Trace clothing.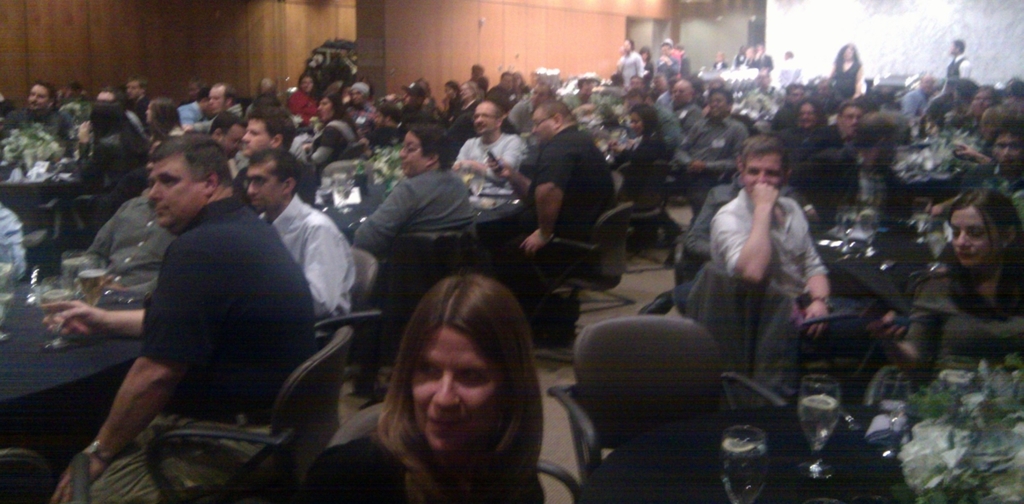
Traced to 911,262,1022,391.
